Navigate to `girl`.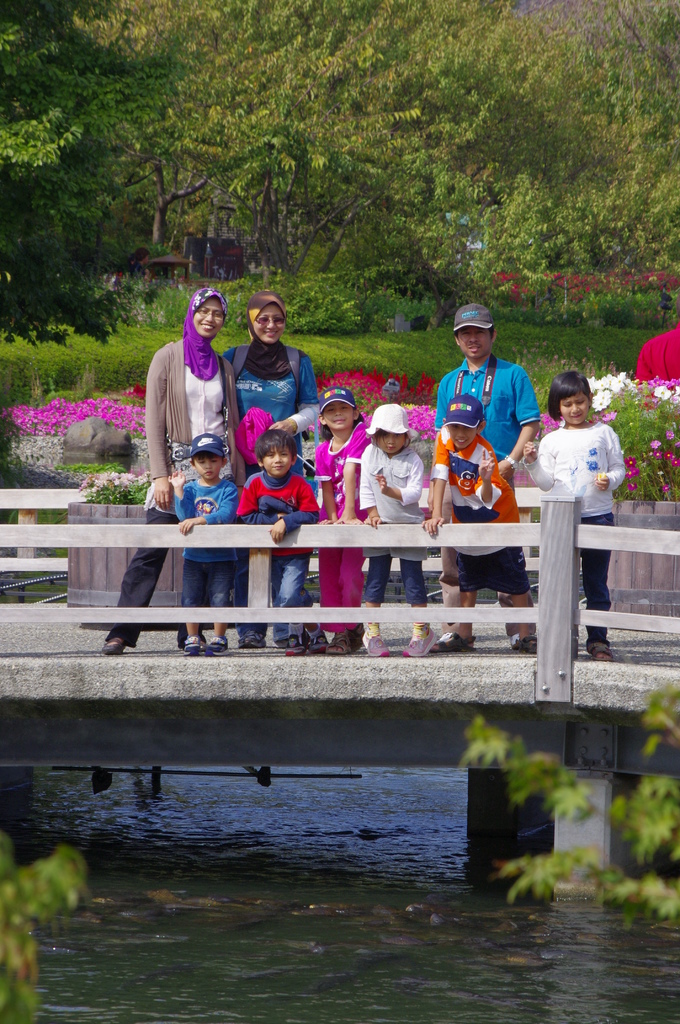
Navigation target: (356,402,429,657).
